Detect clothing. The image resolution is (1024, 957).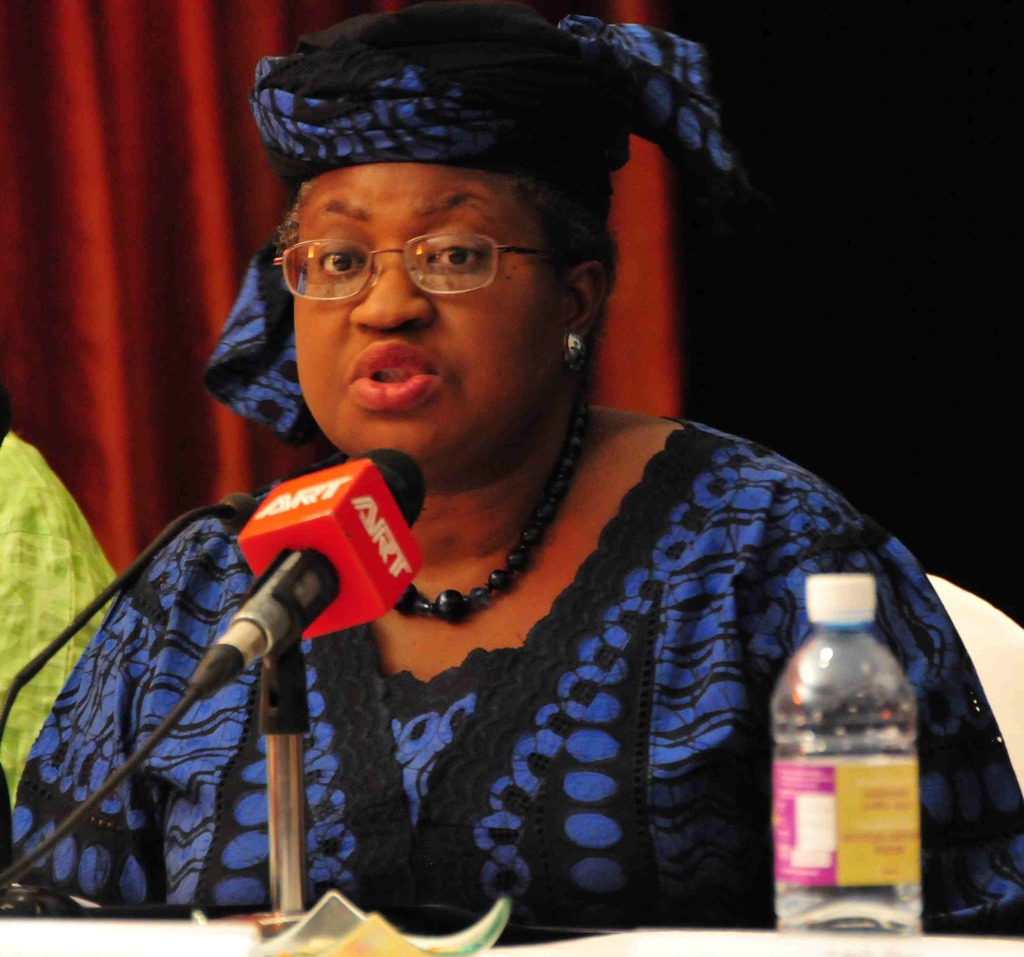
pyautogui.locateOnScreen(1, 405, 122, 824).
